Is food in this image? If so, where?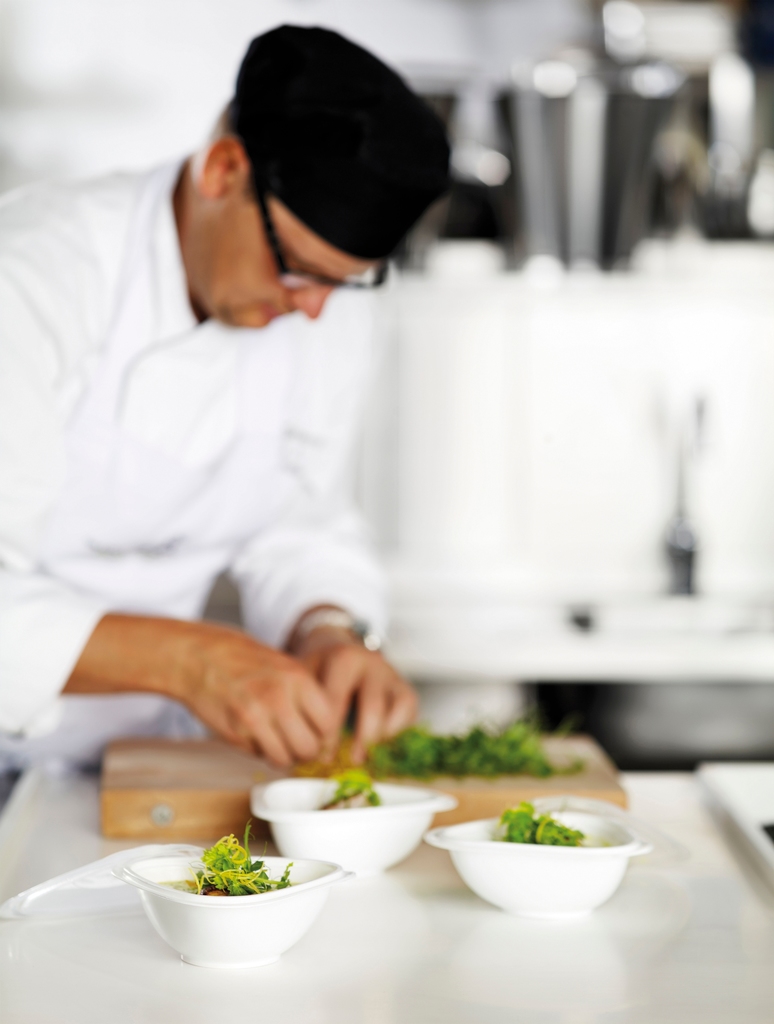
Yes, at select_region(177, 834, 296, 902).
